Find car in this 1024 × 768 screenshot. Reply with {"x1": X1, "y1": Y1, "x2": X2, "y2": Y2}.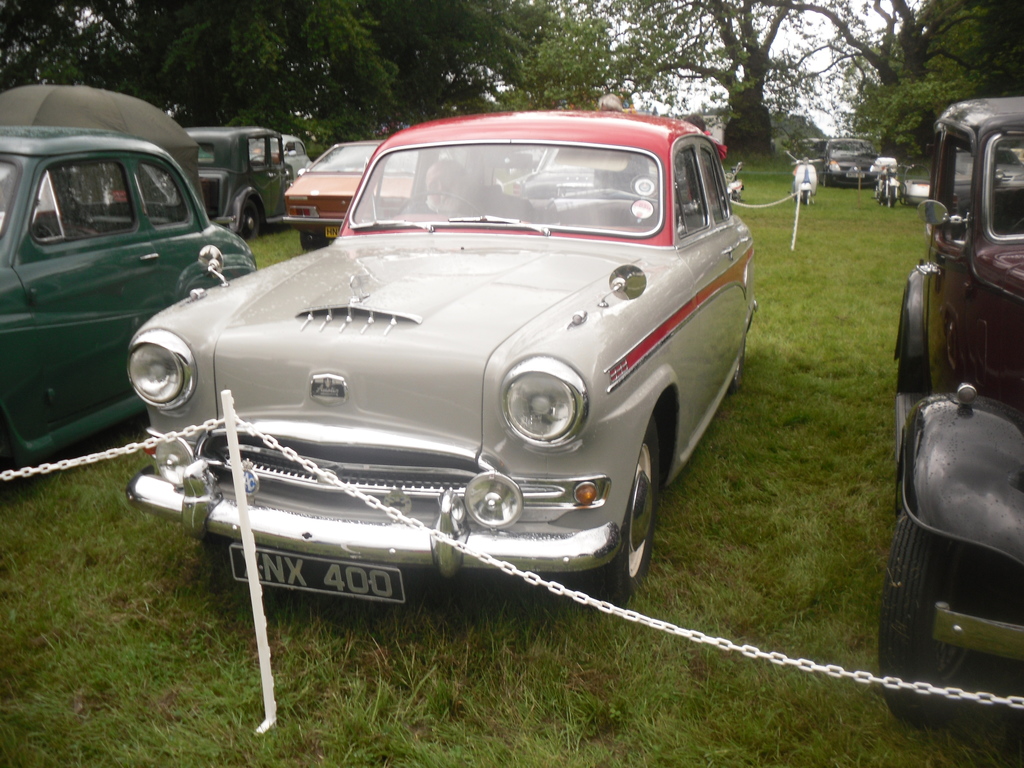
{"x1": 181, "y1": 120, "x2": 299, "y2": 239}.
